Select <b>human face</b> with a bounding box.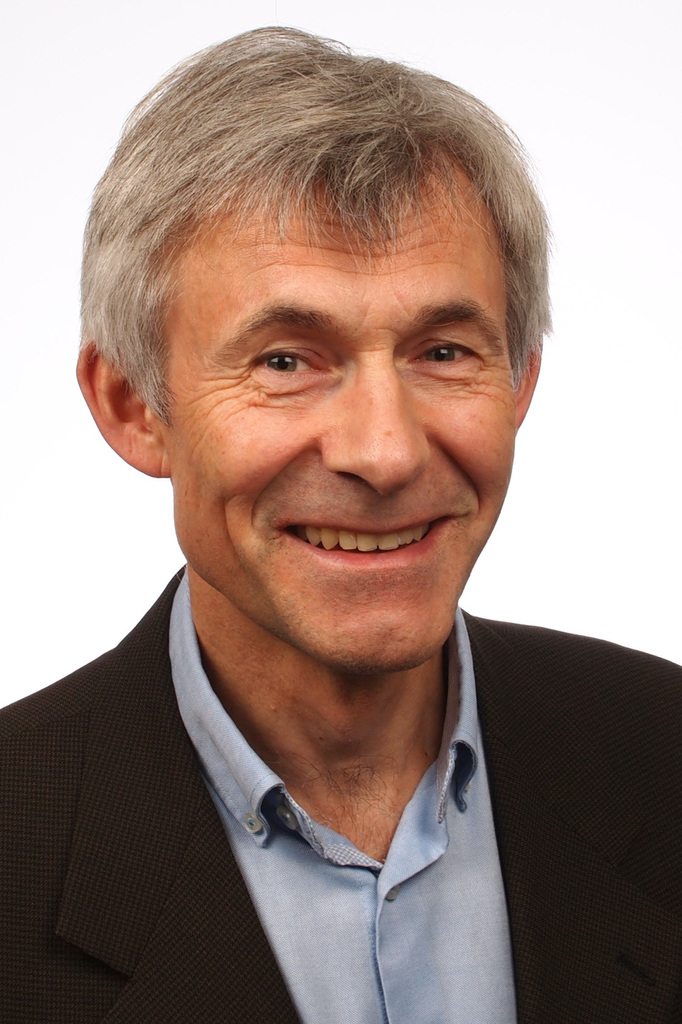
box=[172, 176, 514, 671].
